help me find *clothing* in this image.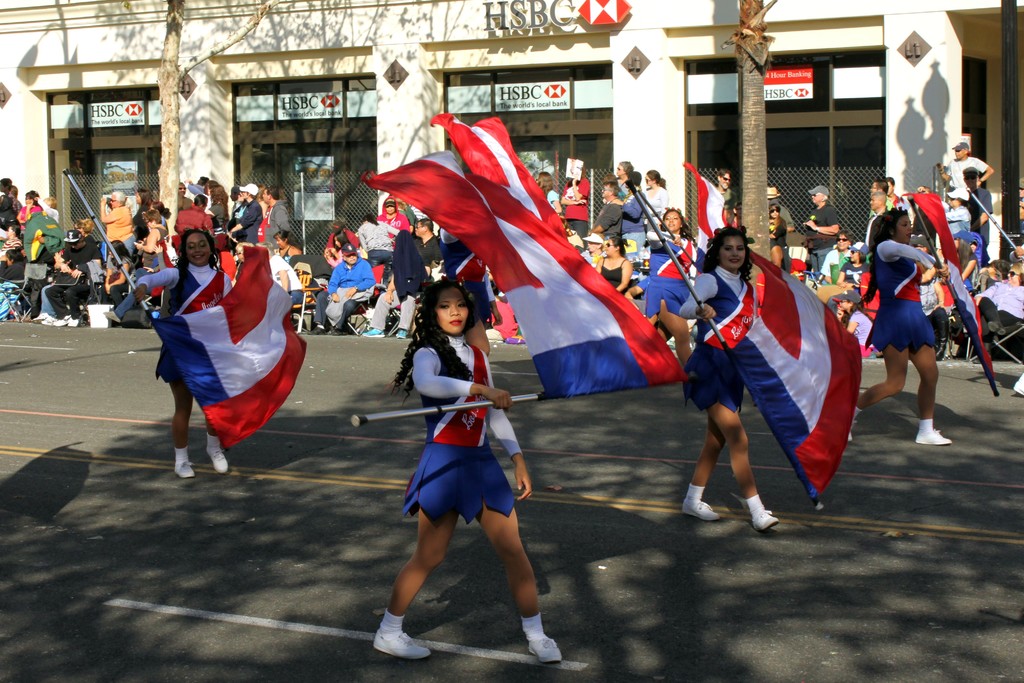
Found it: x1=972, y1=277, x2=1023, y2=337.
